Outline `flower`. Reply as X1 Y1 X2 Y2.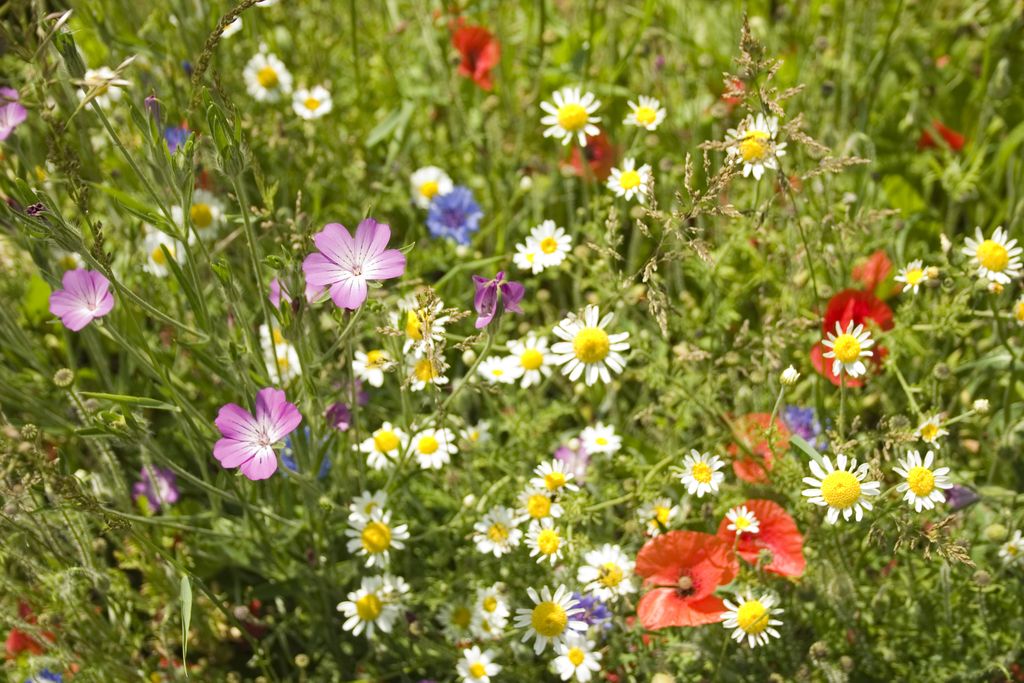
522 488 568 525.
